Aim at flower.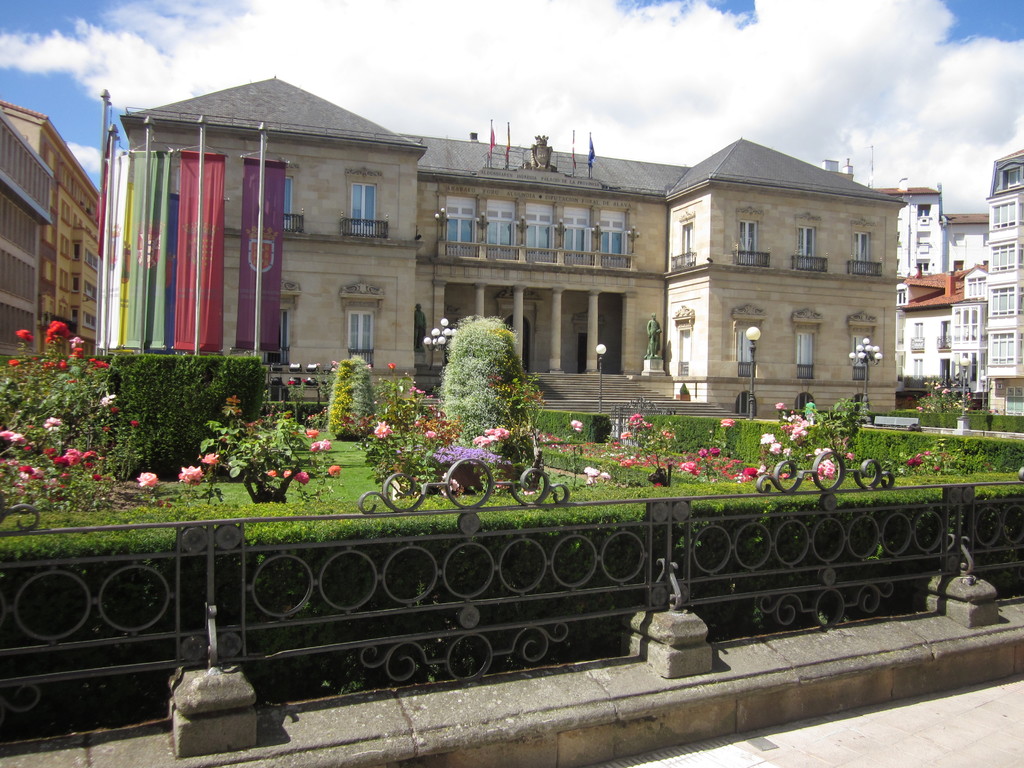
Aimed at [x1=780, y1=445, x2=792, y2=453].
